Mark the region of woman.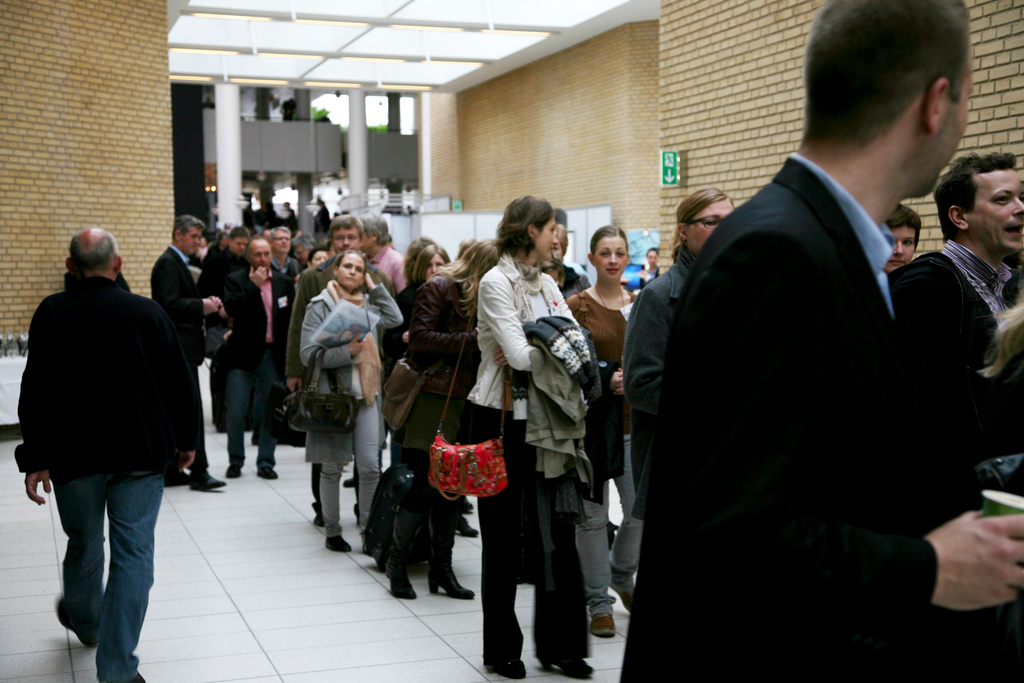
Region: <region>463, 192, 596, 682</region>.
